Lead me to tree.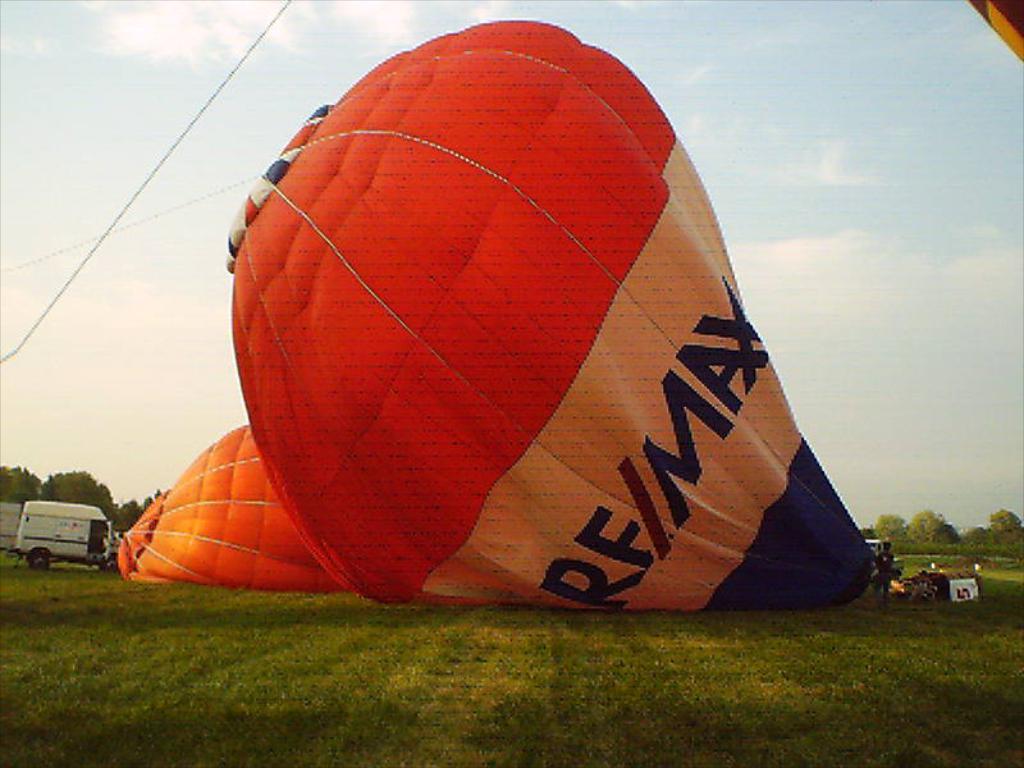
Lead to bbox=[0, 457, 44, 499].
